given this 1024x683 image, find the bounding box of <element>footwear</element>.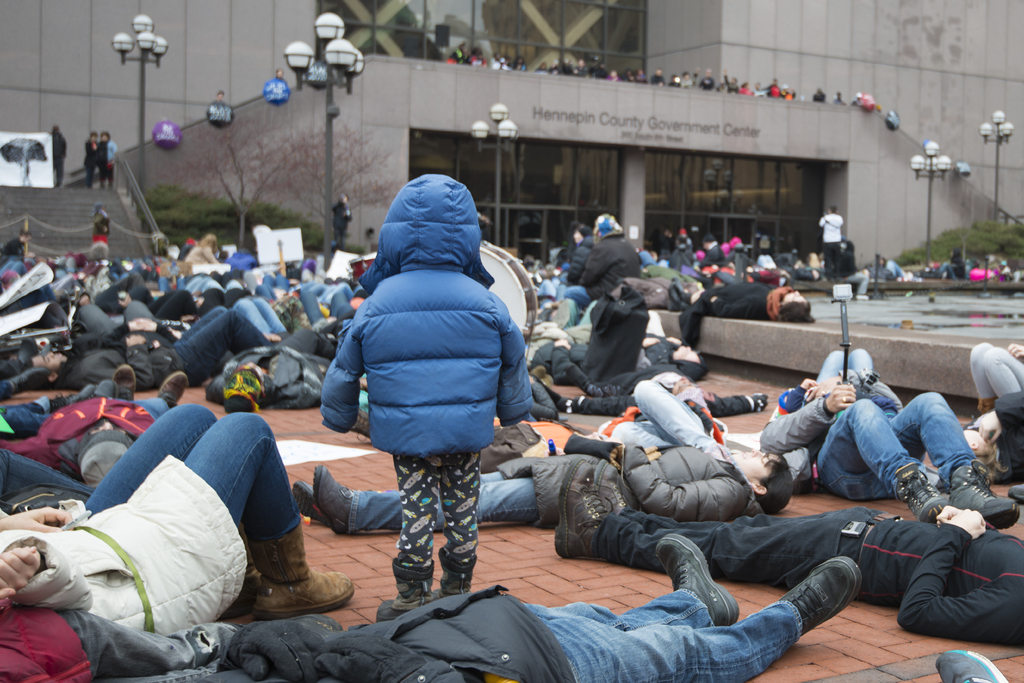
detection(428, 590, 447, 611).
